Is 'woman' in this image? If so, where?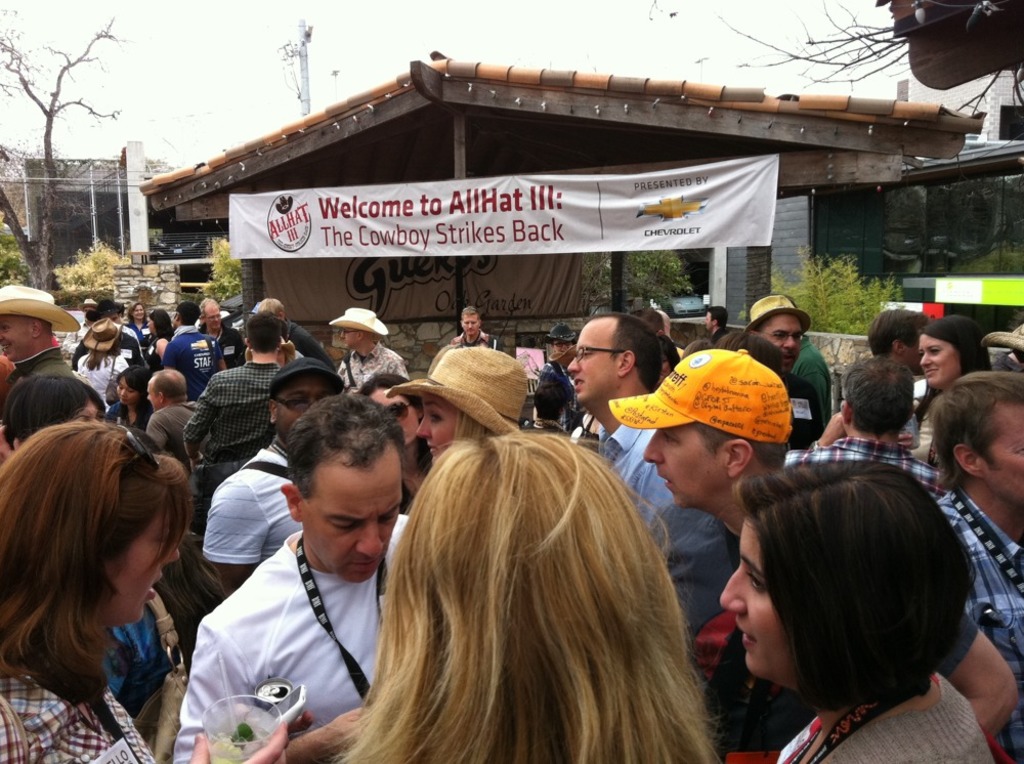
Yes, at (119,301,156,350).
